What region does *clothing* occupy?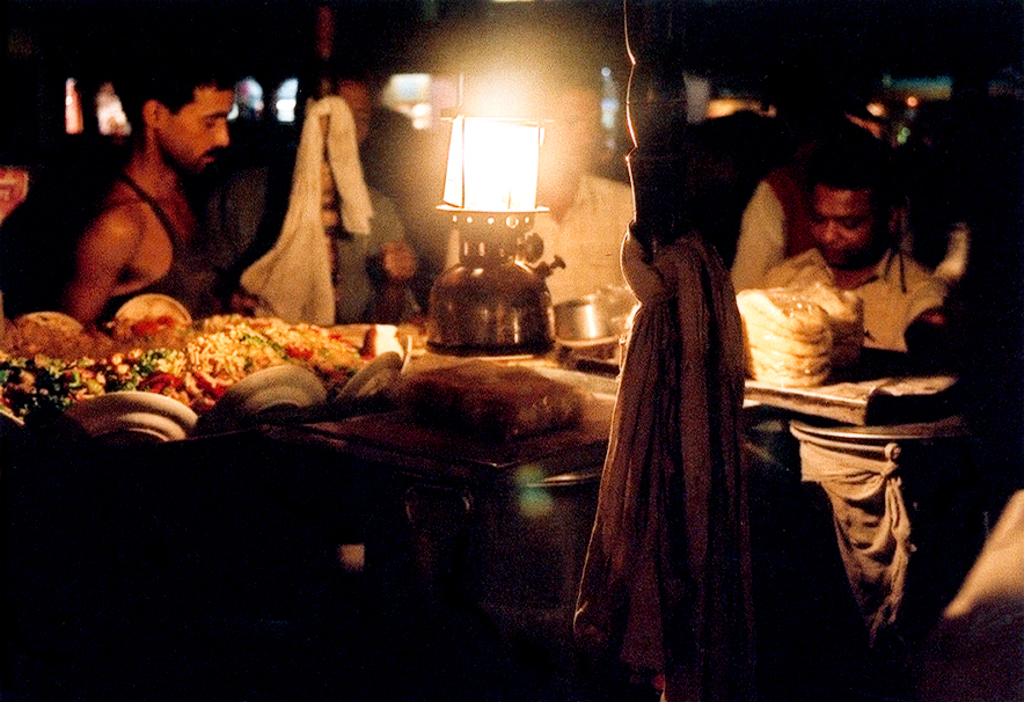
crop(226, 185, 411, 331).
